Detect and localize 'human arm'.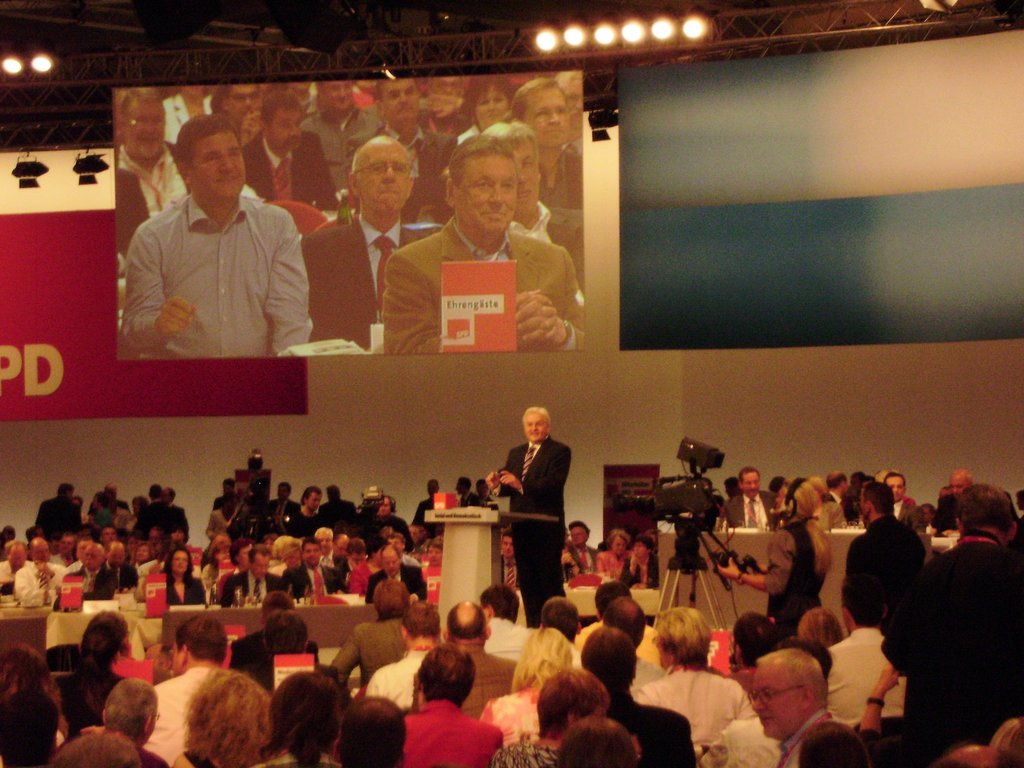
Localized at <region>497, 447, 568, 504</region>.
